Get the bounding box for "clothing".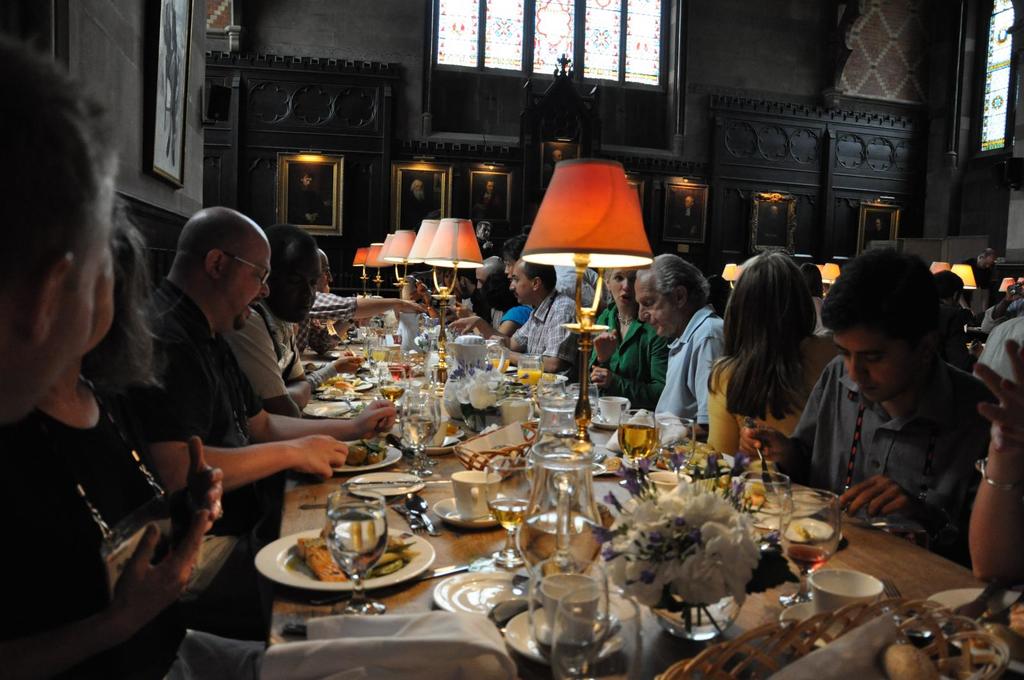
651/304/733/425.
